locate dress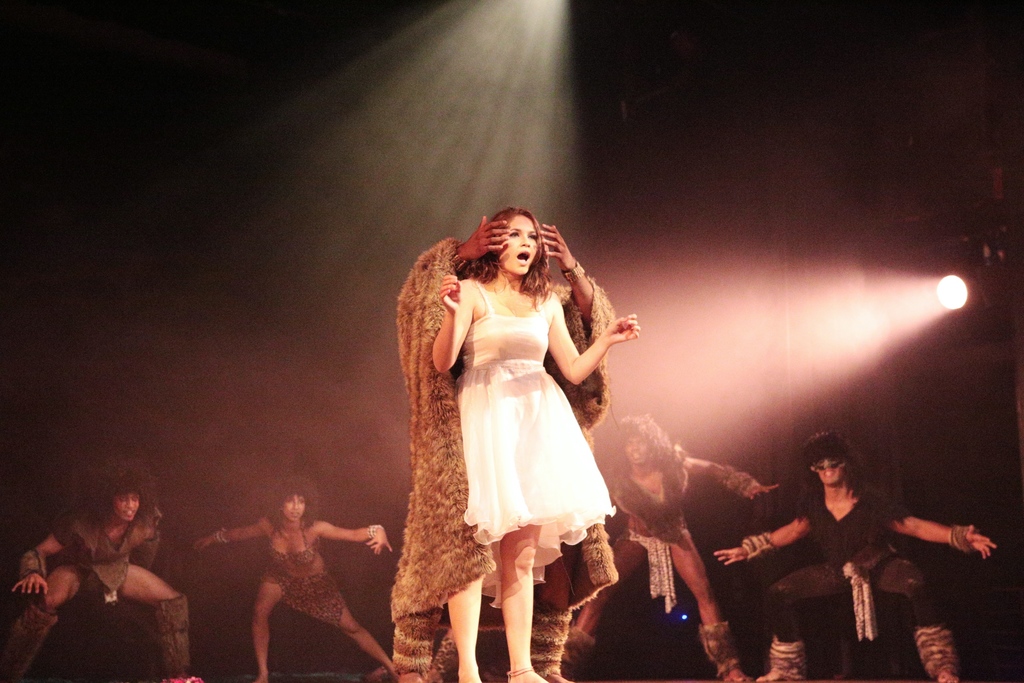
[451, 272, 620, 612]
